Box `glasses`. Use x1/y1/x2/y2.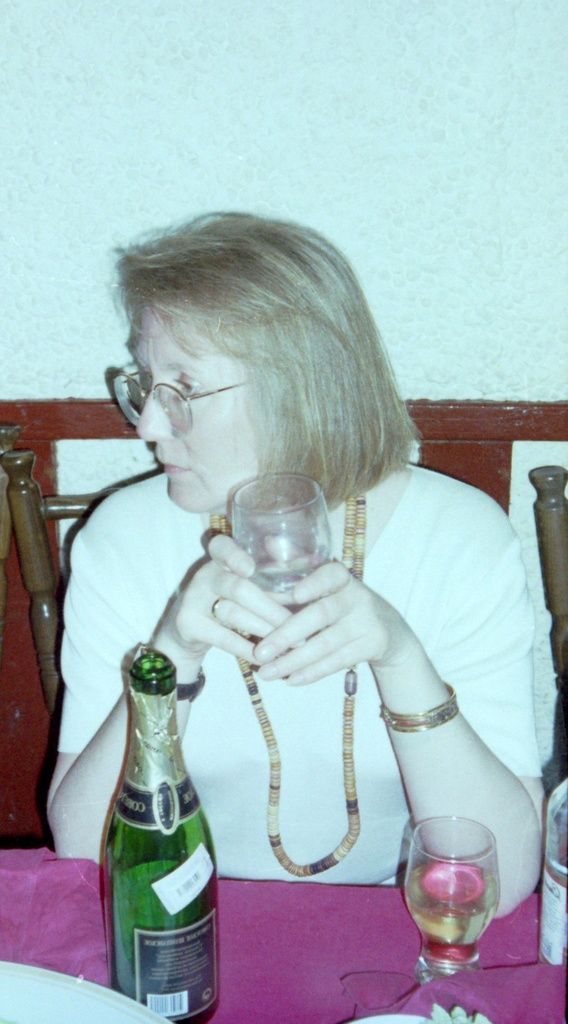
113/360/243/435.
